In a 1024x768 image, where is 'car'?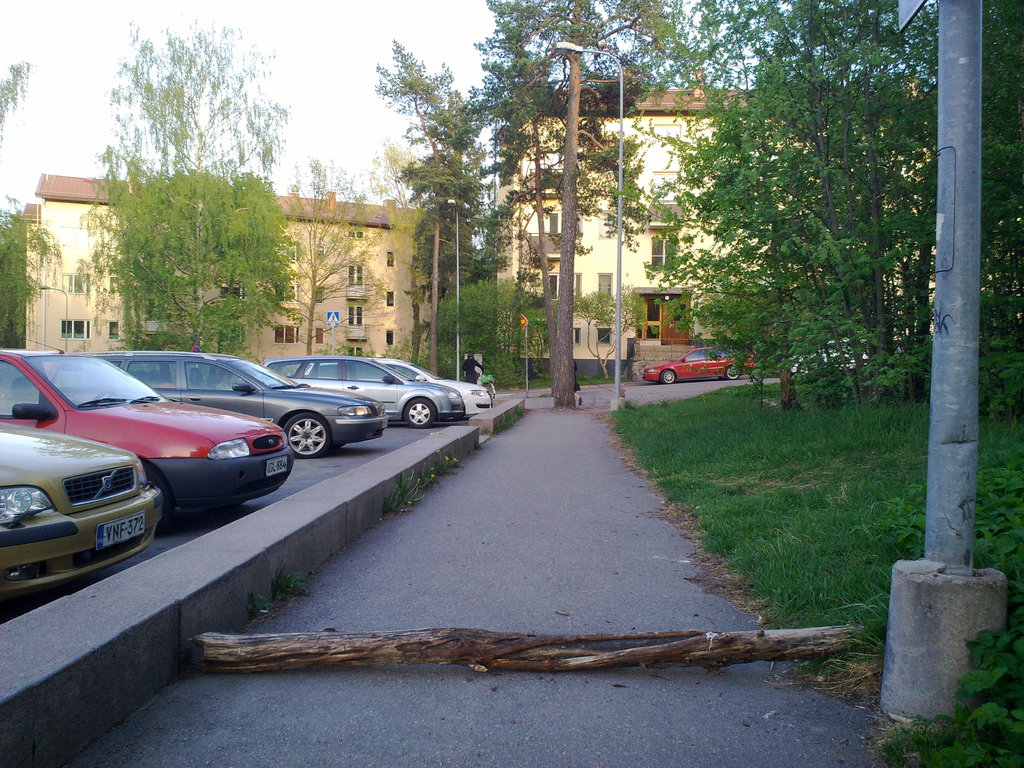
bbox=(303, 355, 491, 420).
